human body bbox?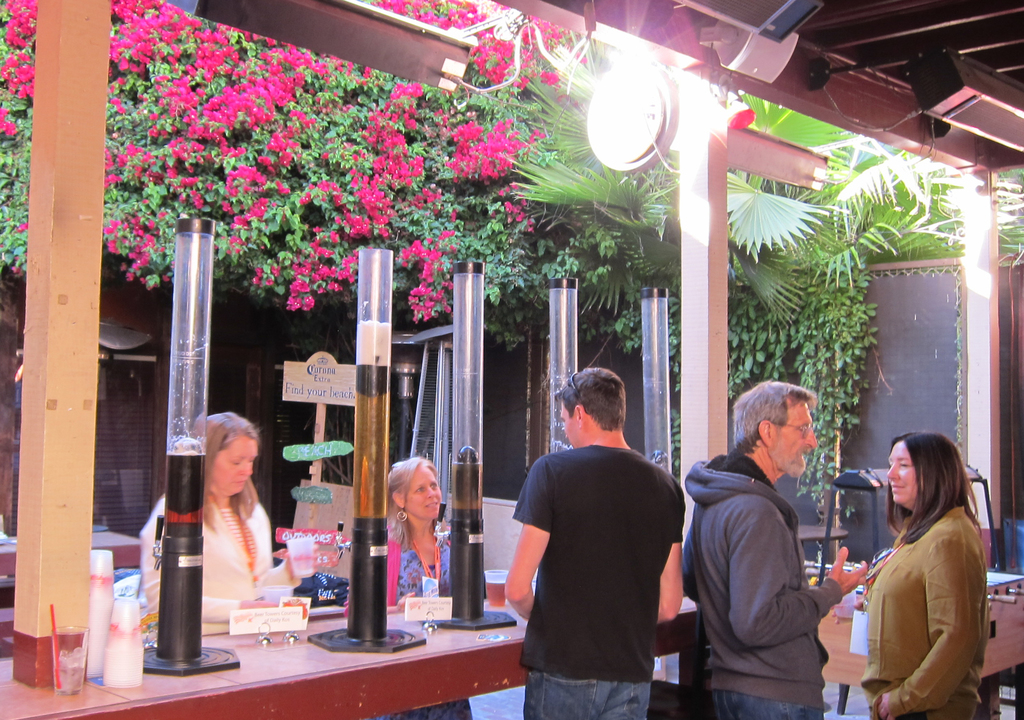
select_region(134, 491, 299, 627)
